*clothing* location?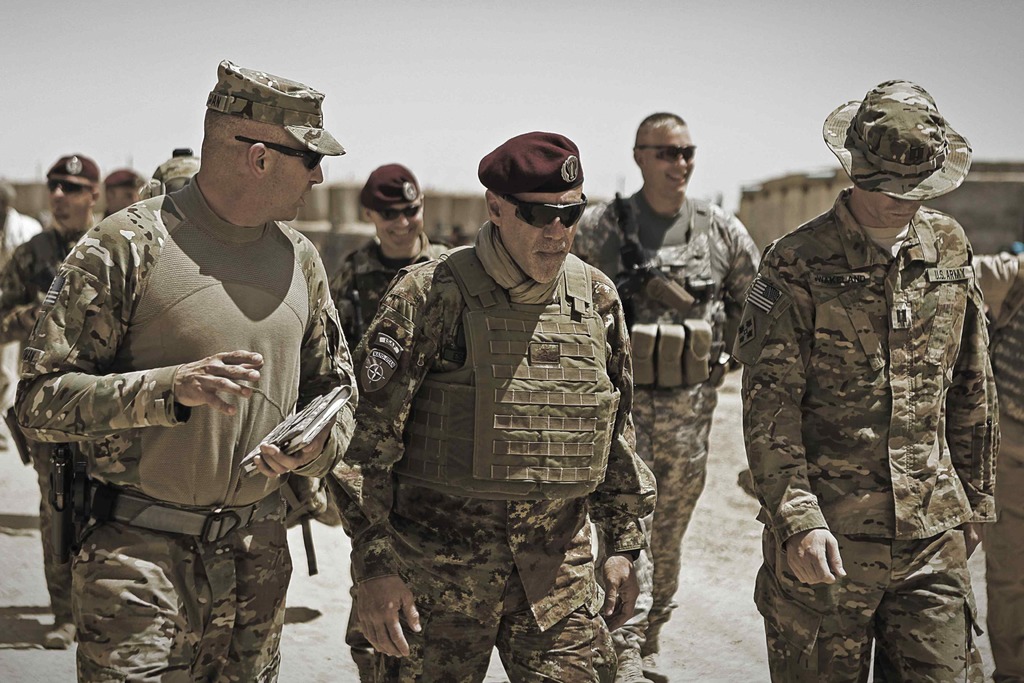
crop(323, 129, 652, 682)
